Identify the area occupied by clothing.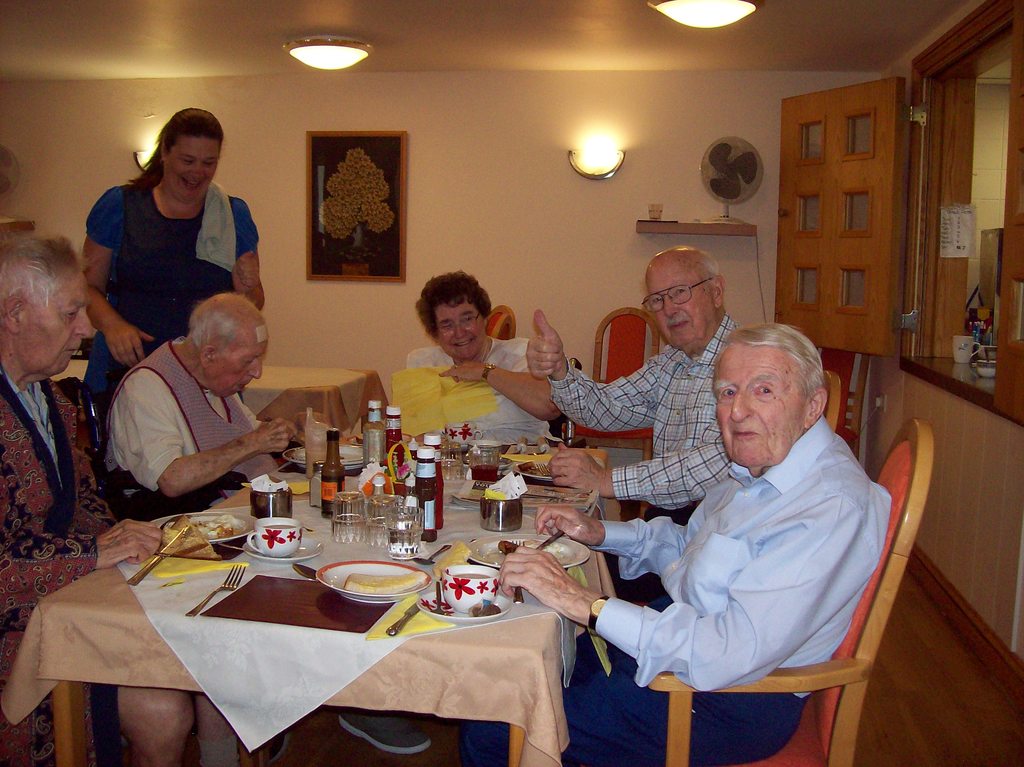
Area: bbox=(108, 343, 276, 504).
